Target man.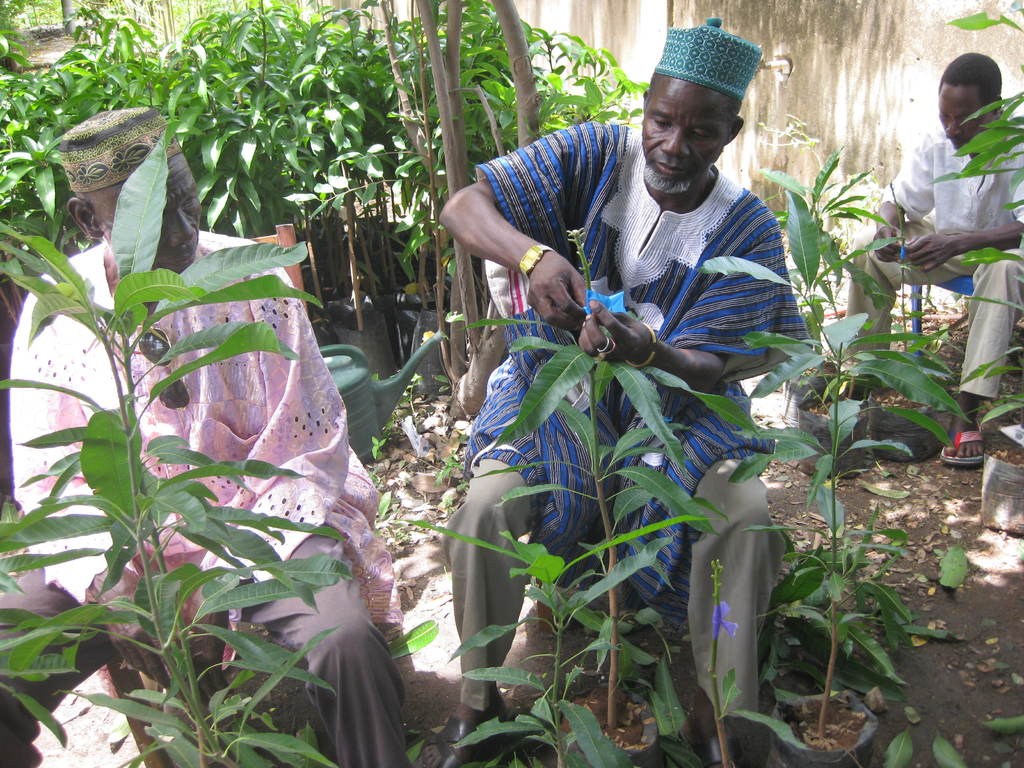
Target region: 440 3 810 758.
